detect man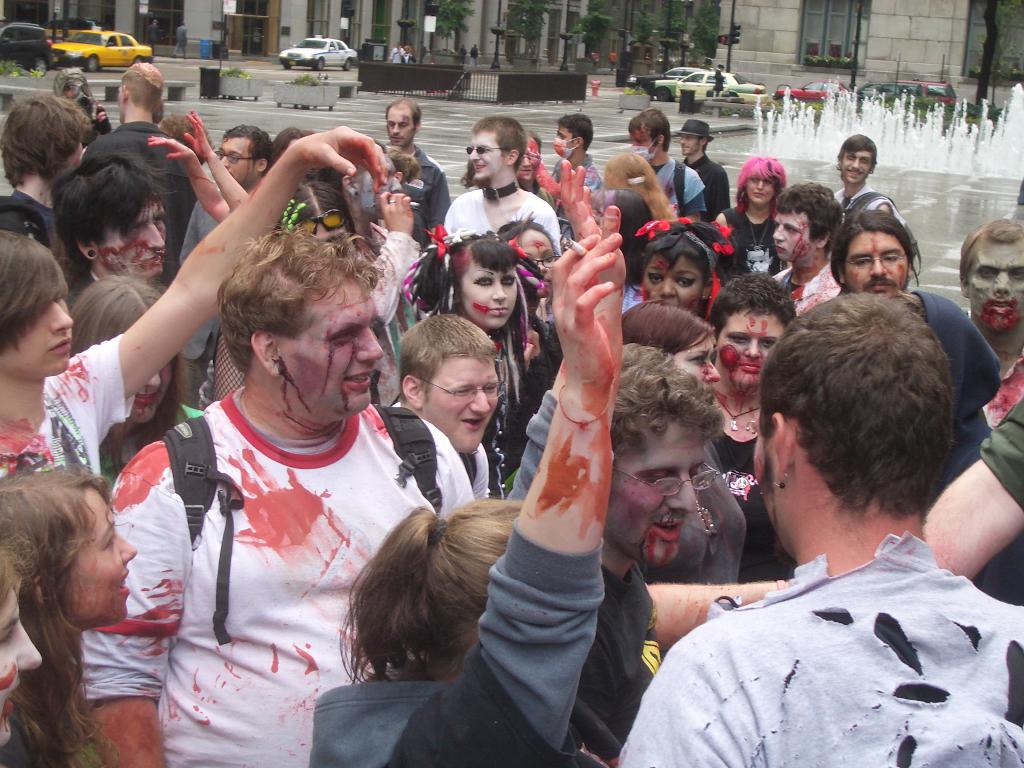
{"left": 764, "top": 184, "right": 847, "bottom": 325}
